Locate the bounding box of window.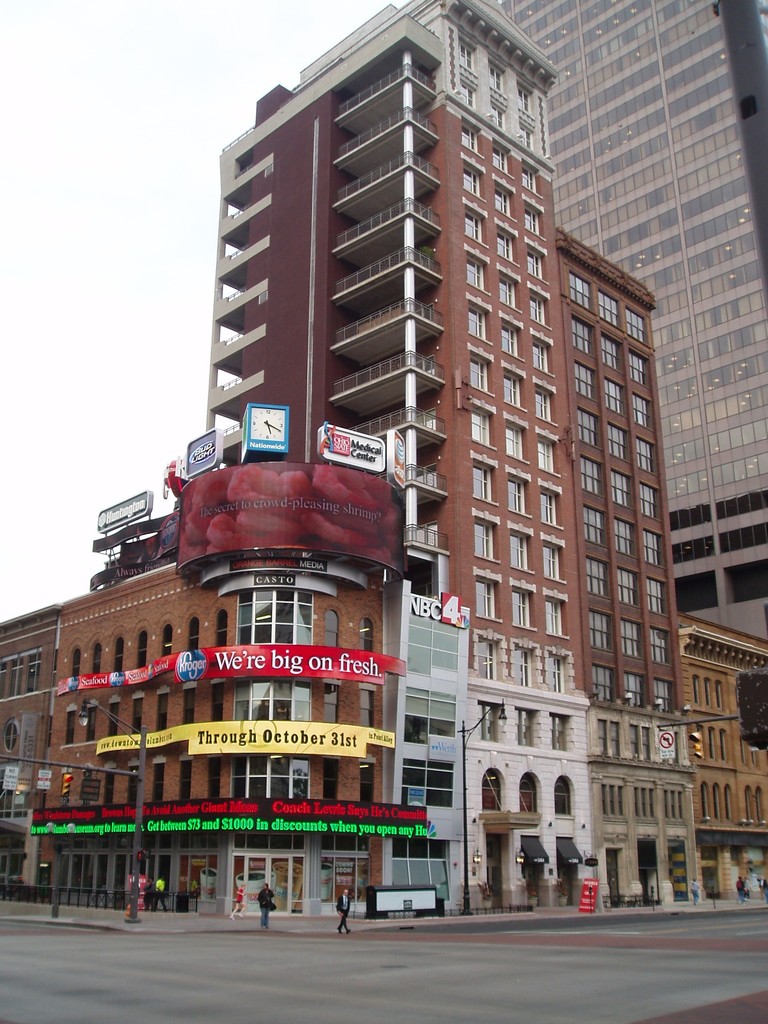
Bounding box: region(462, 207, 481, 242).
